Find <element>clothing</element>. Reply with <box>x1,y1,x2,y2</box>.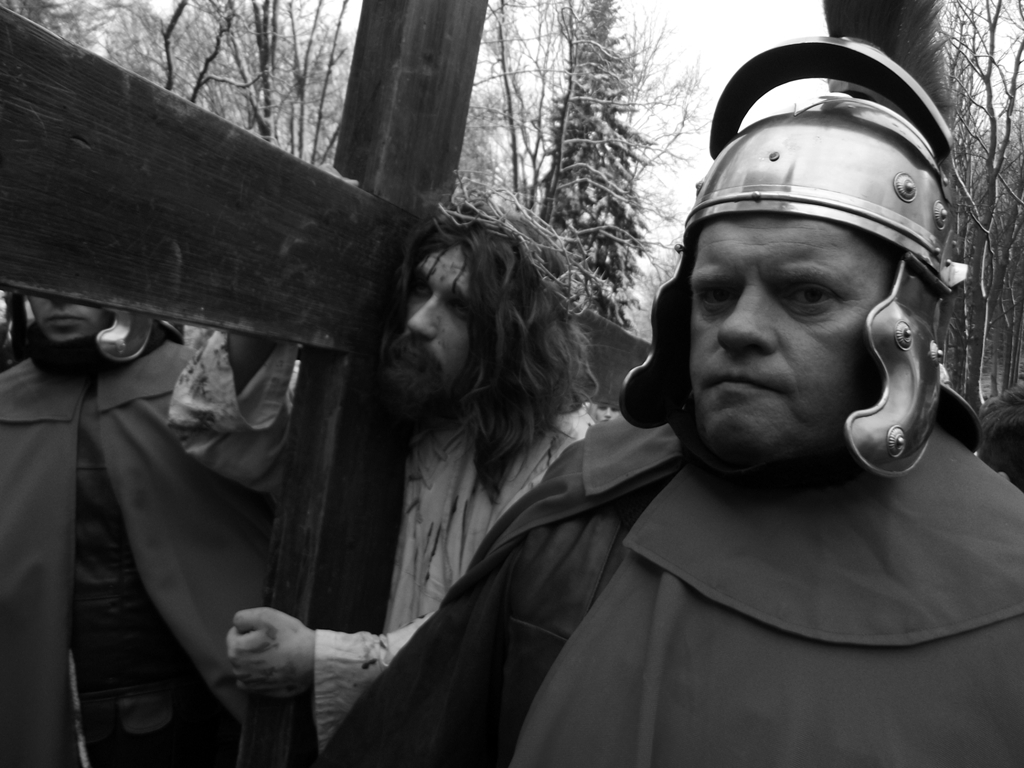
<box>312,406,1023,767</box>.
